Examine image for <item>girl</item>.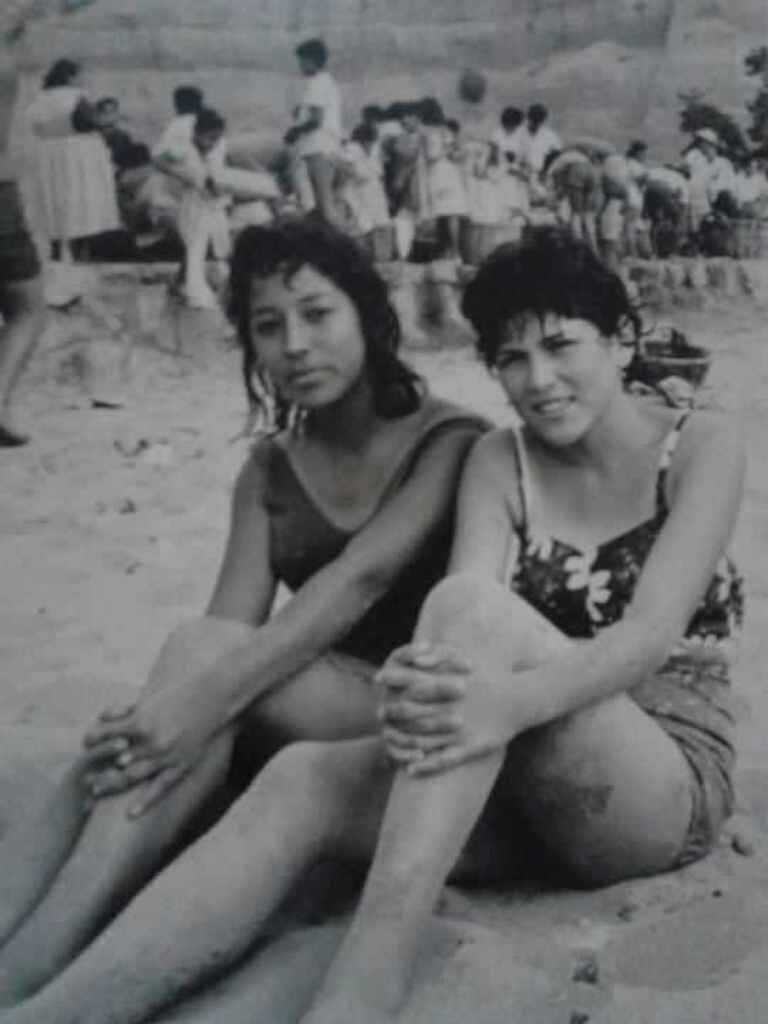
Examination result: 9:223:745:1023.
